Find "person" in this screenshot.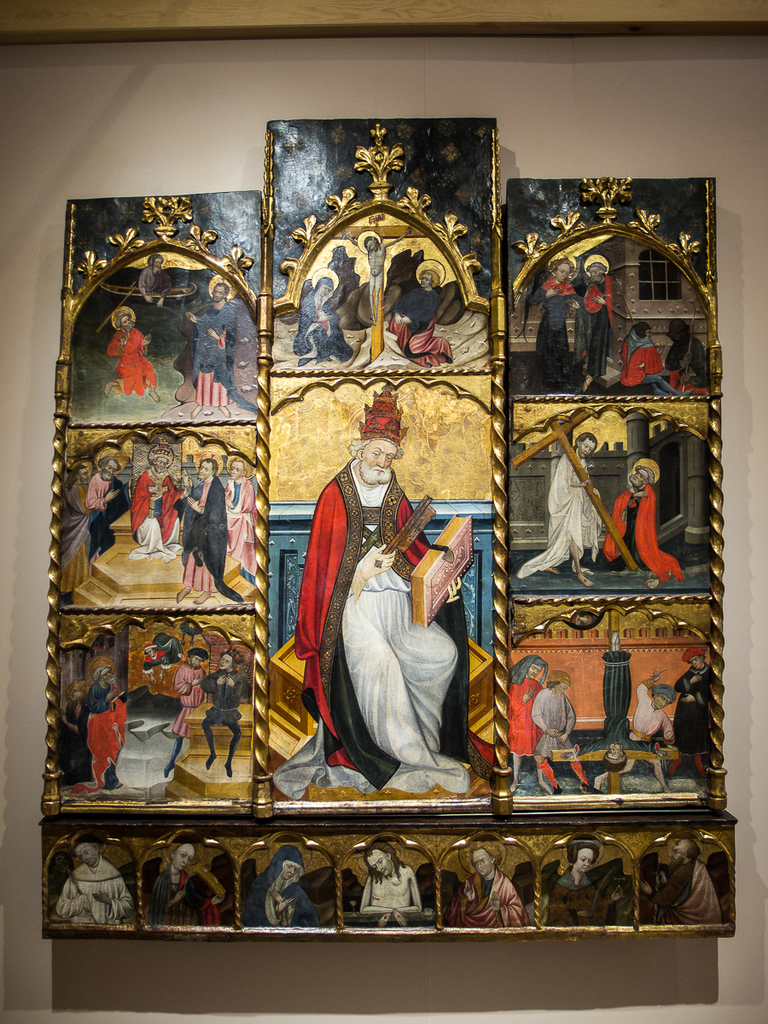
The bounding box for "person" is select_region(604, 443, 687, 584).
